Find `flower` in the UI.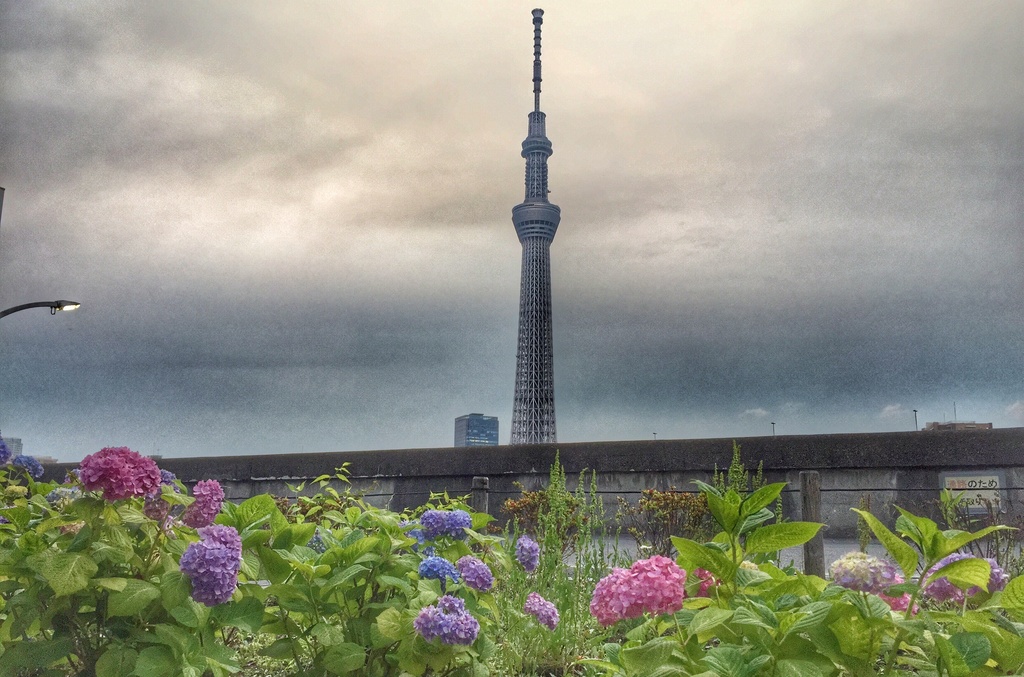
UI element at Rect(515, 536, 538, 573).
